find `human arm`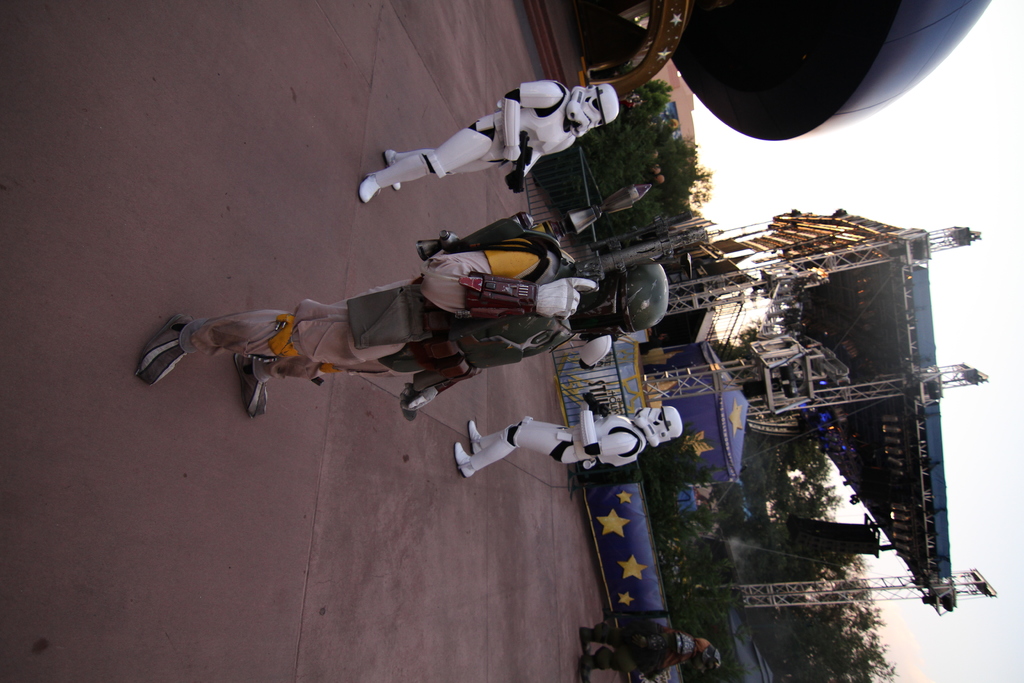
locate(502, 81, 566, 163)
